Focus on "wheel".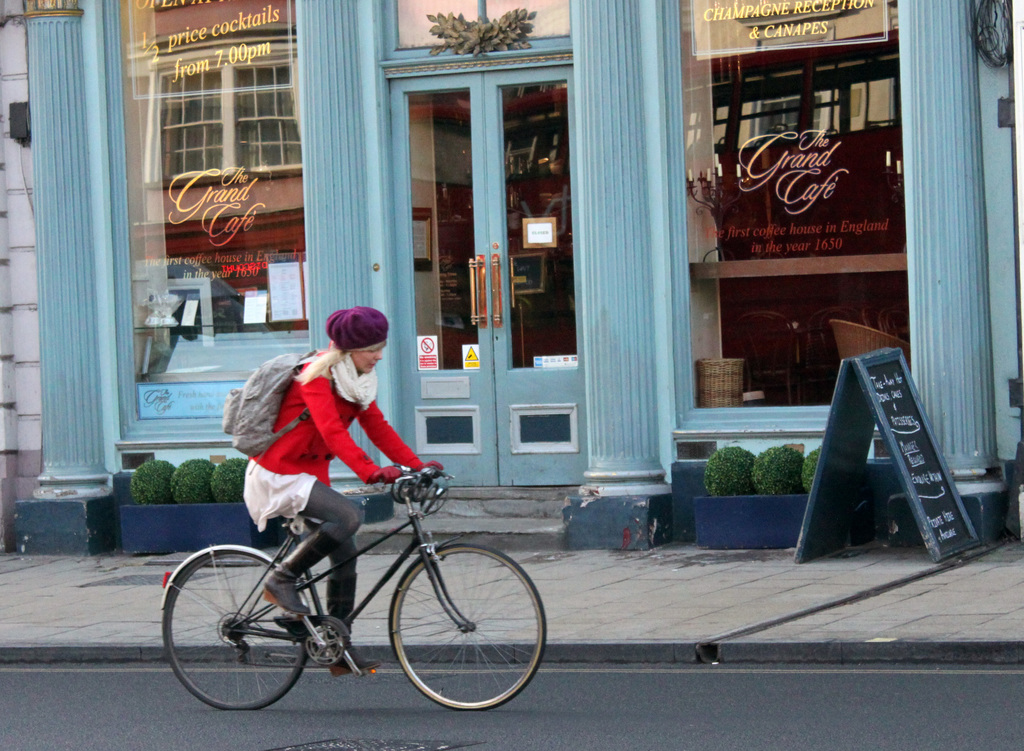
Focused at [x1=380, y1=549, x2=527, y2=717].
